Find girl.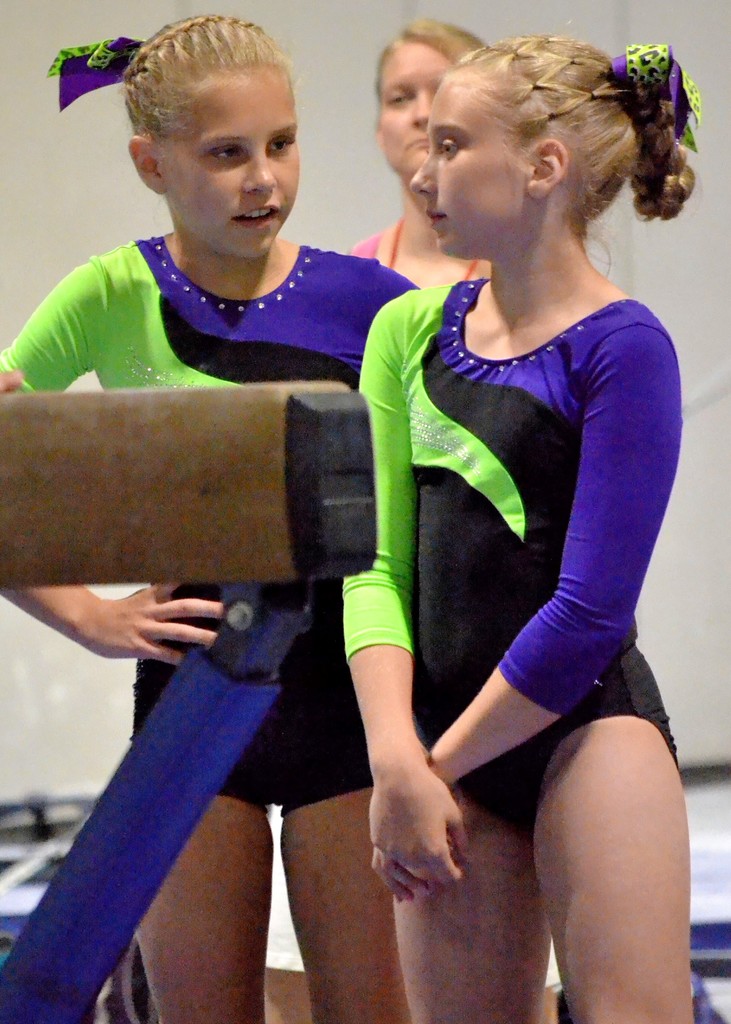
[x1=341, y1=35, x2=691, y2=1023].
